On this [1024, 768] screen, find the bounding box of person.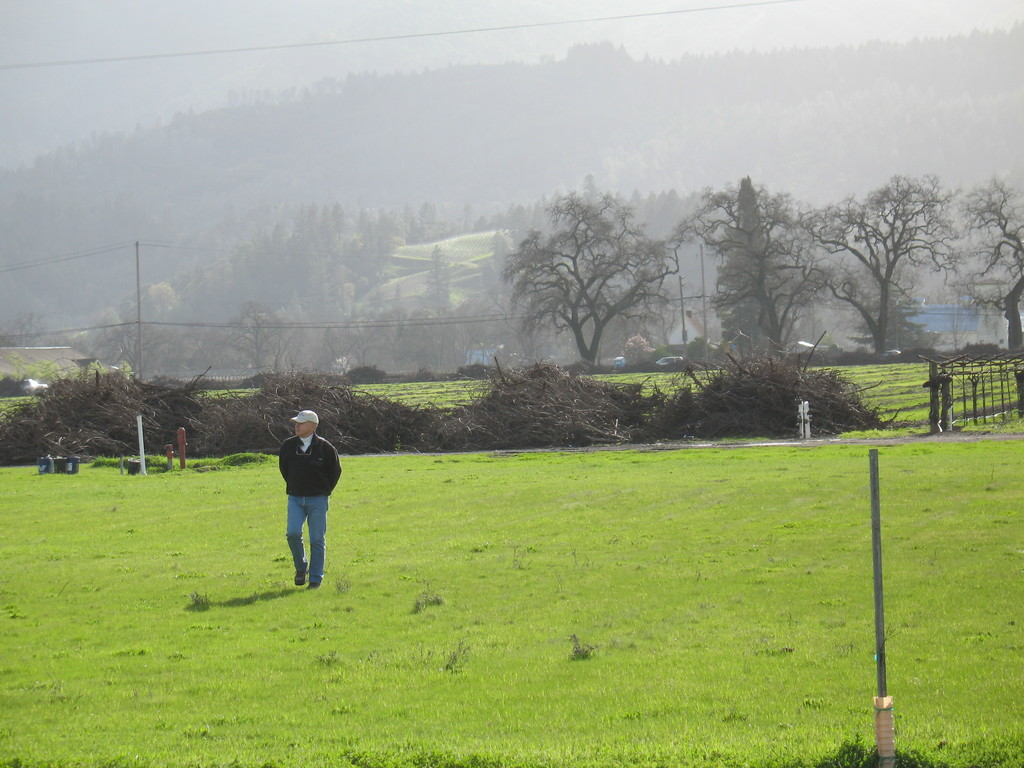
Bounding box: [268,407,338,589].
